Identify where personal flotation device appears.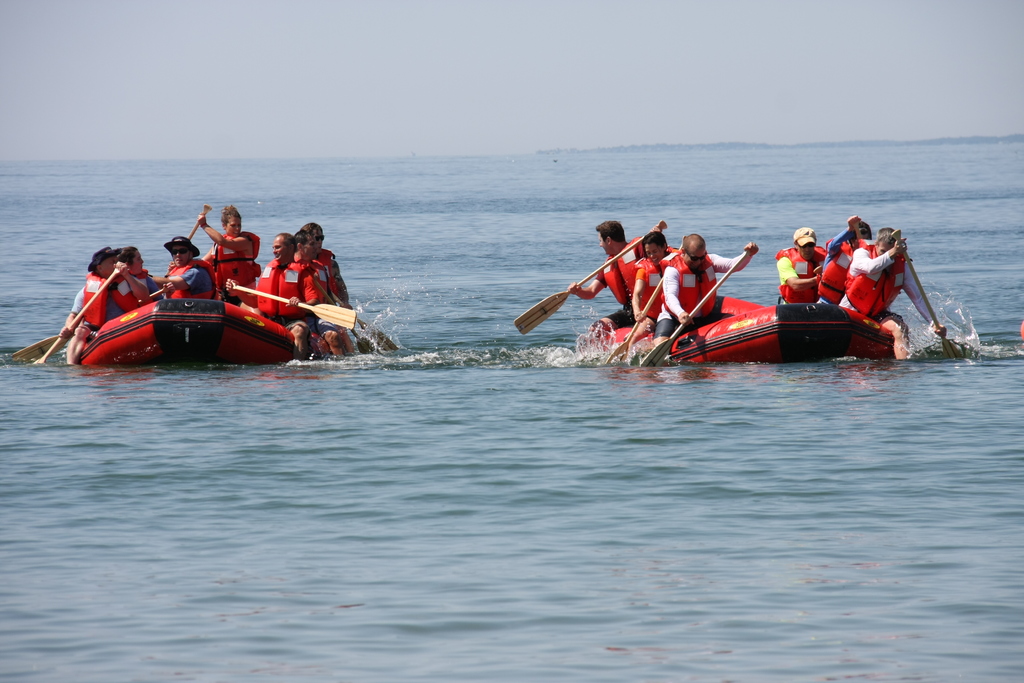
Appears at x1=110 y1=261 x2=165 y2=302.
